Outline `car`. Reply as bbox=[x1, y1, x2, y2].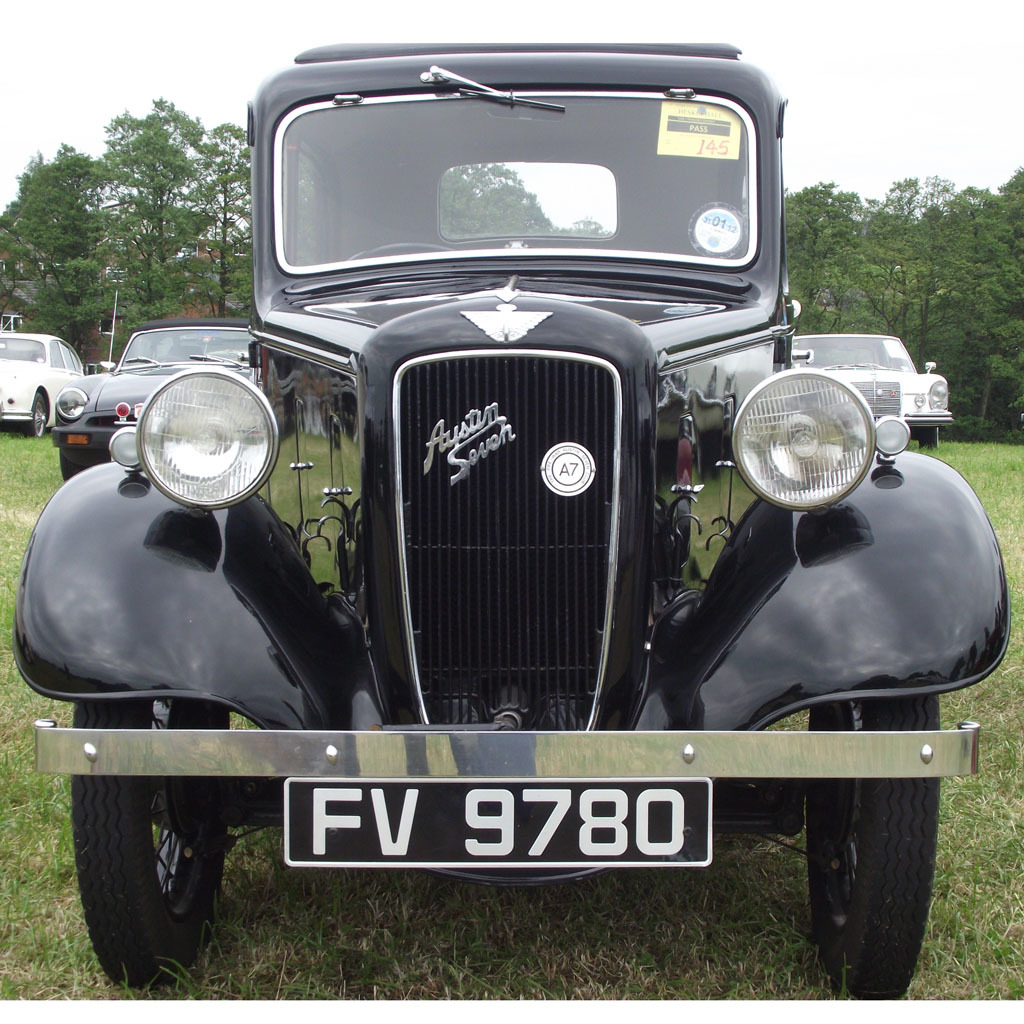
bbox=[0, 335, 87, 430].
